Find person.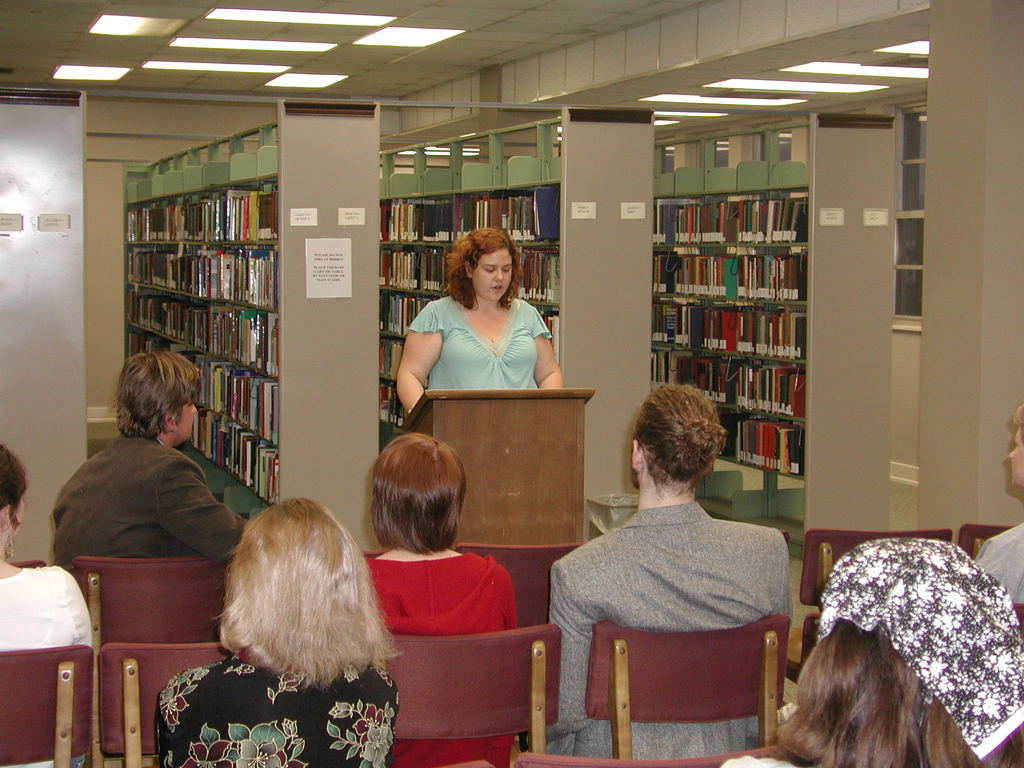
x1=364, y1=435, x2=521, y2=767.
